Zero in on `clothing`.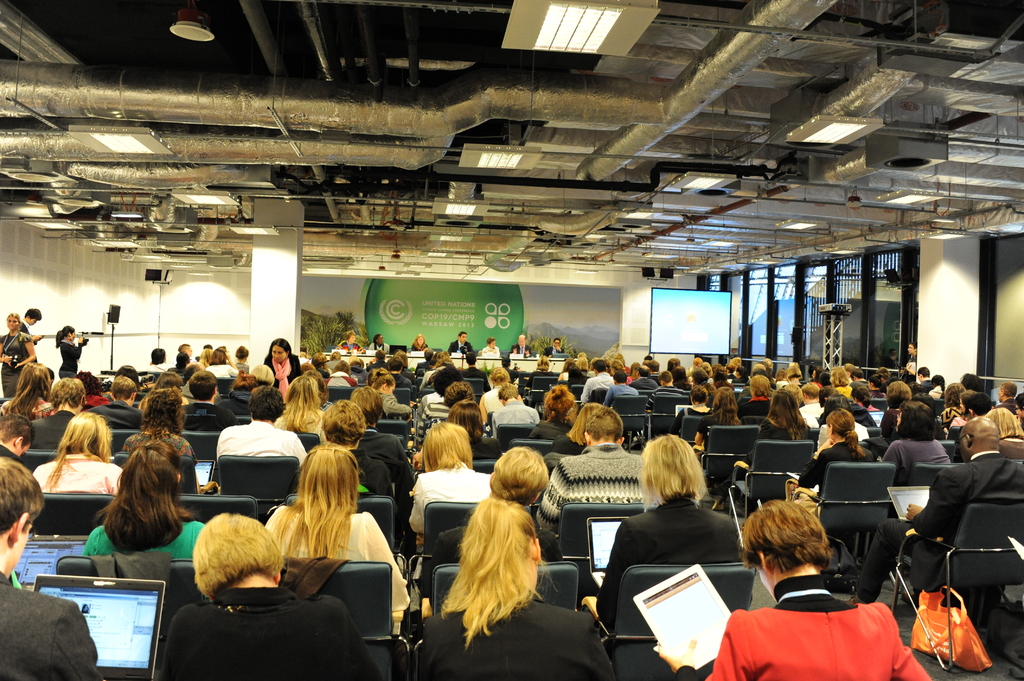
Zeroed in: bbox=(0, 572, 115, 680).
